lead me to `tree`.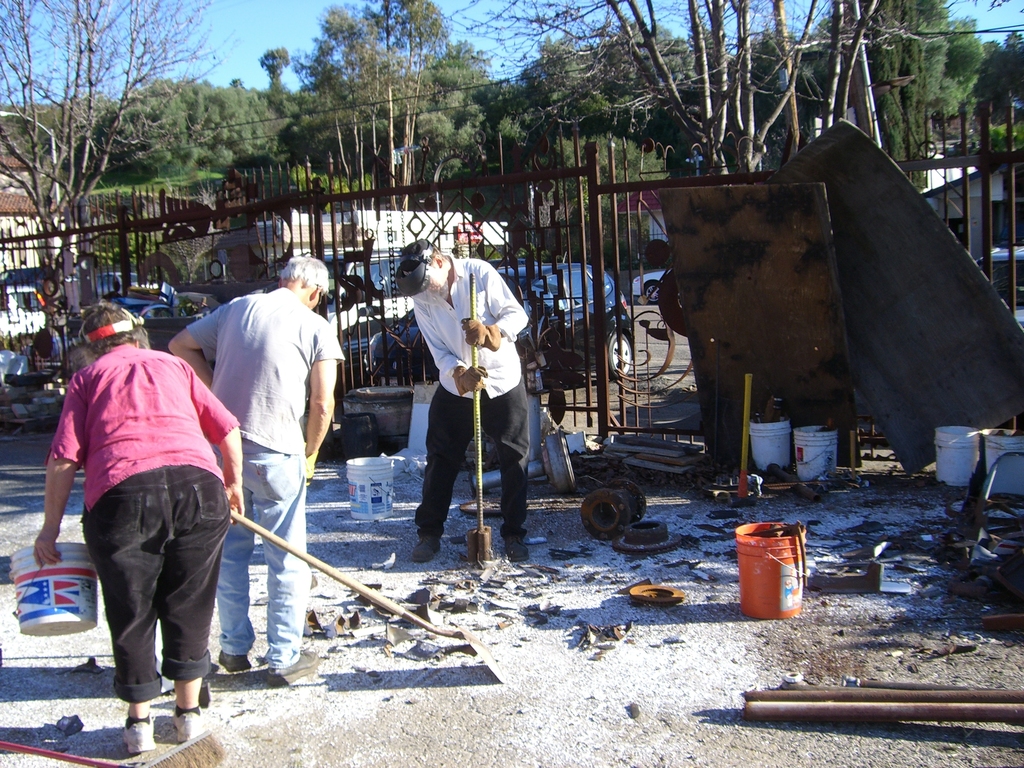
Lead to 252 49 297 140.
